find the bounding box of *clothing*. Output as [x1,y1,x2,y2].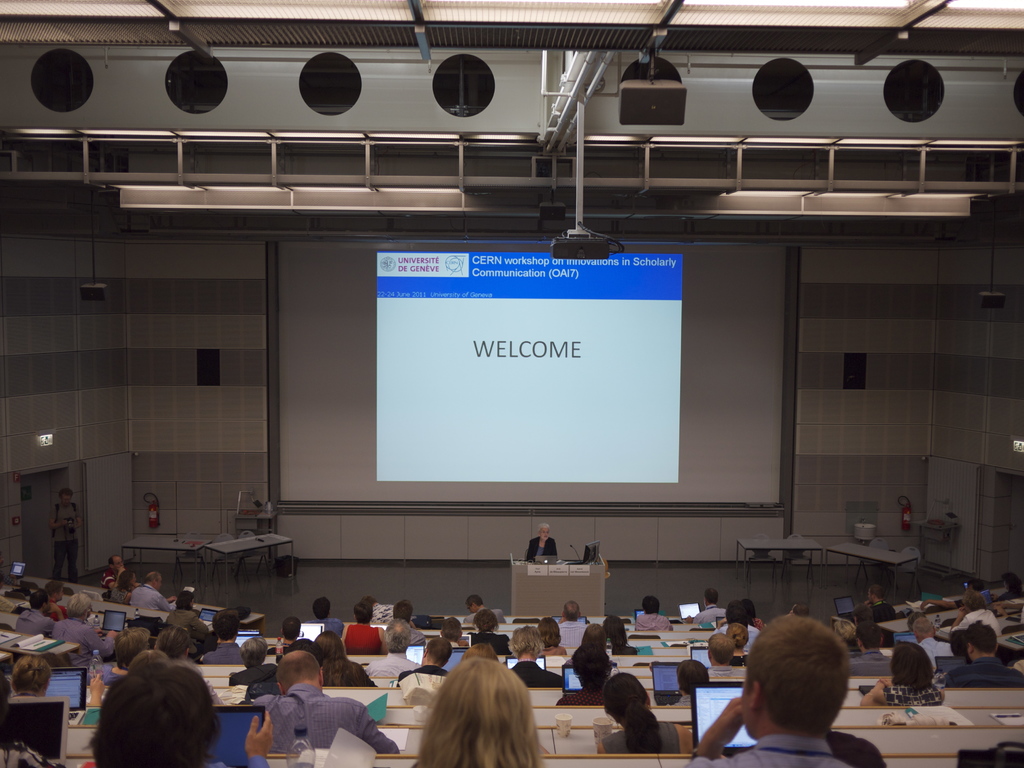
[558,619,586,648].
